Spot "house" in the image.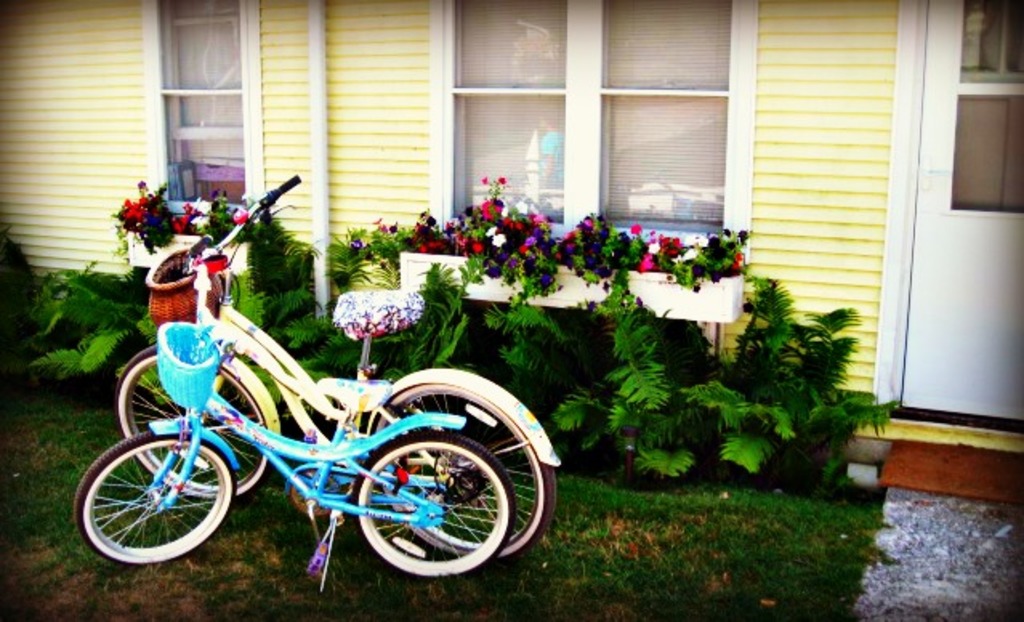
"house" found at x1=0 y1=0 x2=1022 y2=516.
